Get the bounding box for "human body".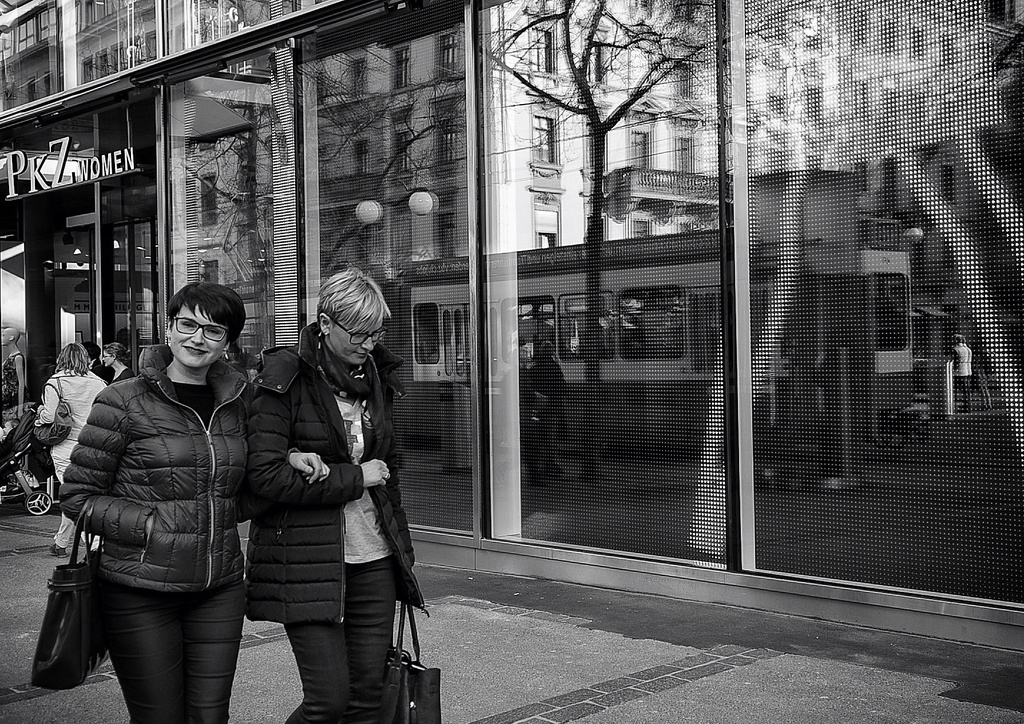
detection(0, 345, 28, 425).
